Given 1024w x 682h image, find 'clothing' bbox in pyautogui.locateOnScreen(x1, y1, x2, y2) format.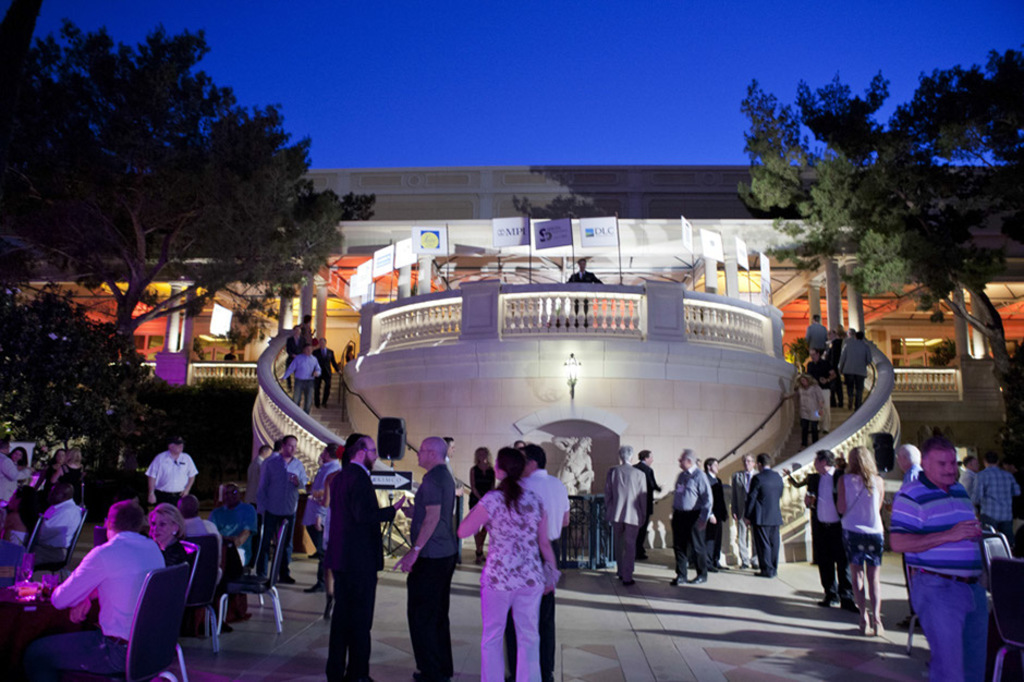
pyautogui.locateOnScreen(251, 455, 303, 576).
